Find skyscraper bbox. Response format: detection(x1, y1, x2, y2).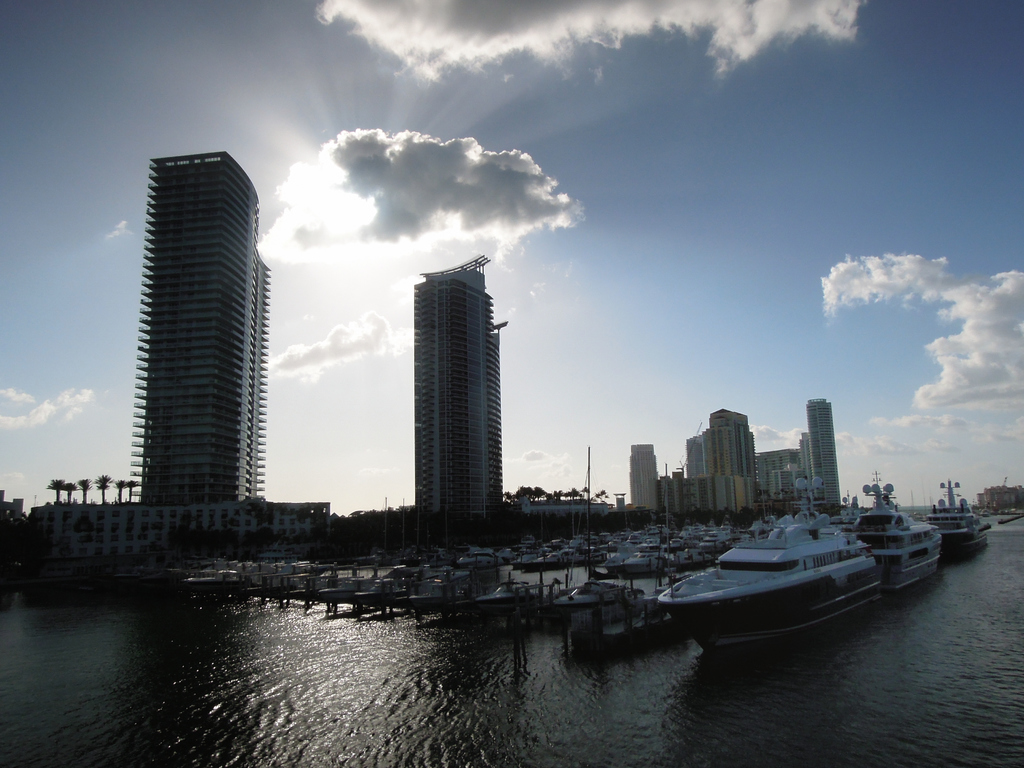
detection(410, 248, 510, 511).
